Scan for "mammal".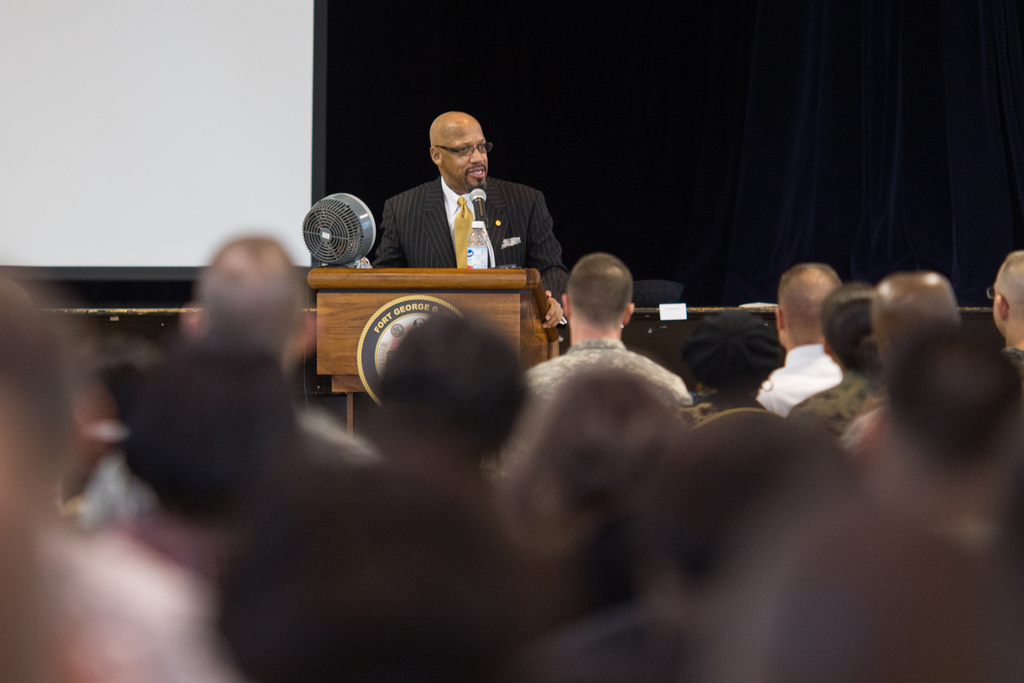
Scan result: <region>344, 306, 521, 527</region>.
